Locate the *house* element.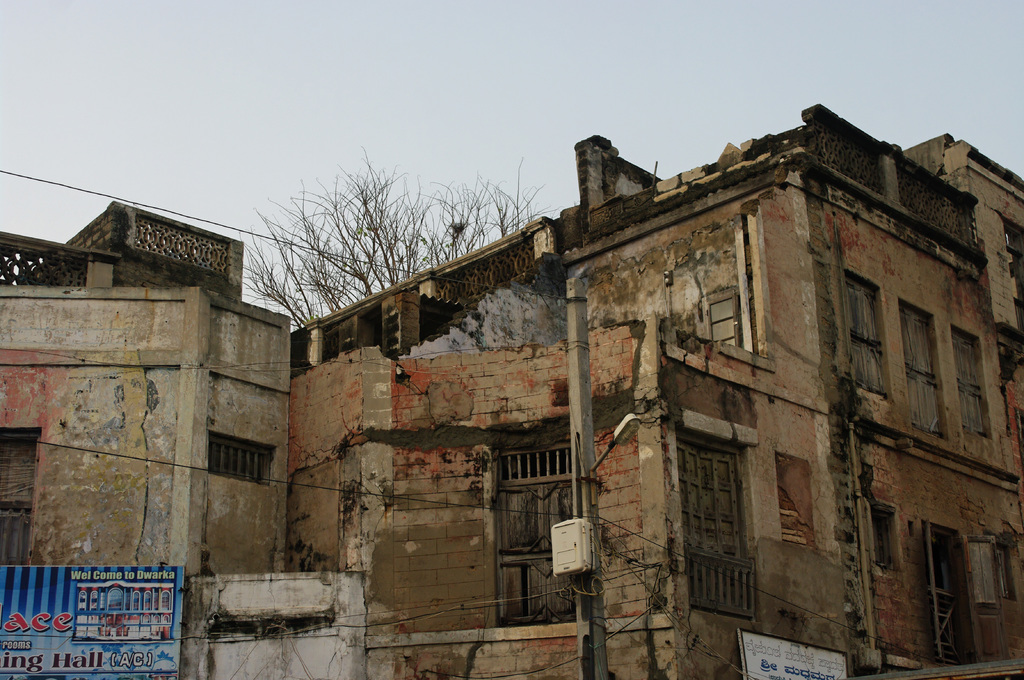
Element bbox: 288/99/1023/679.
